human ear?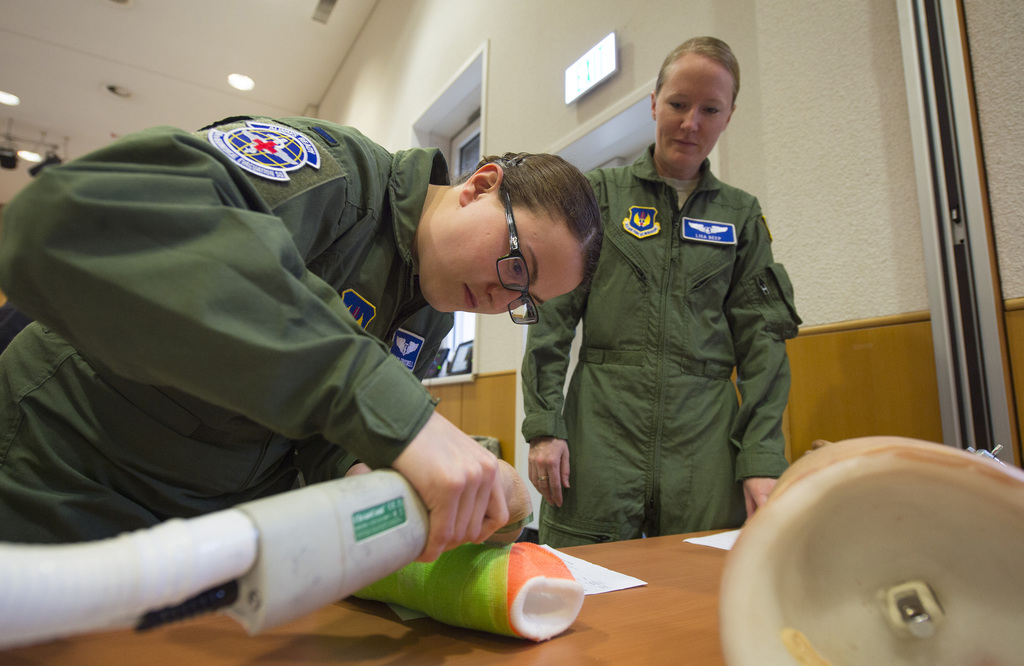
647 93 657 120
